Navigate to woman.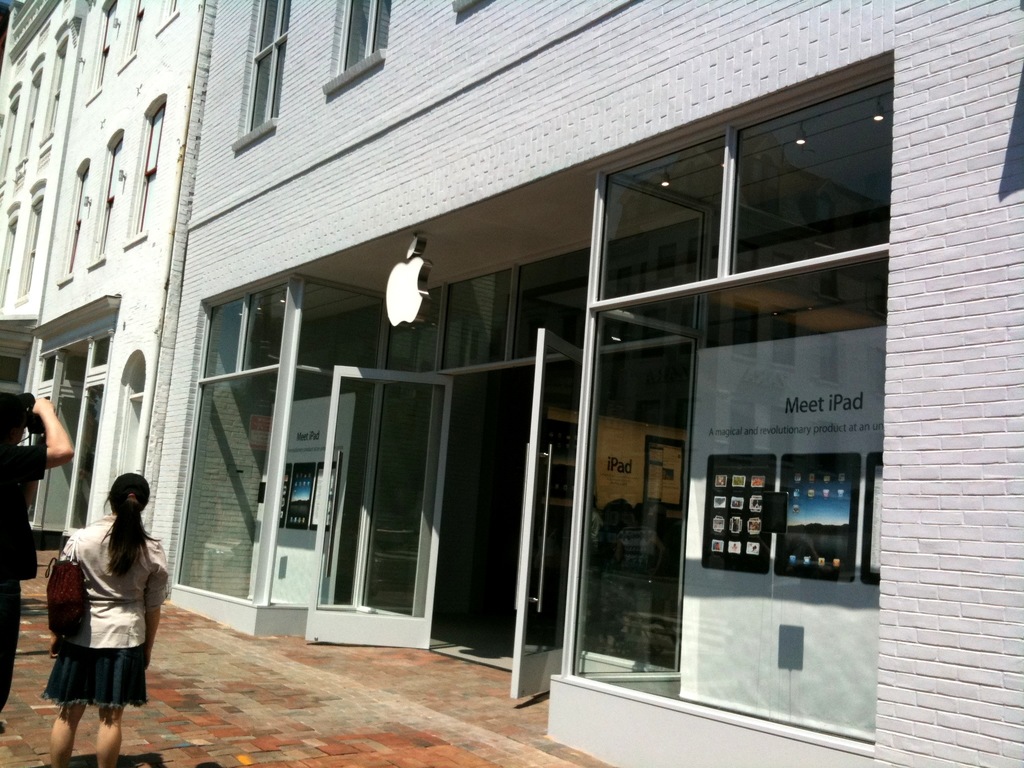
Navigation target: [37, 475, 172, 767].
